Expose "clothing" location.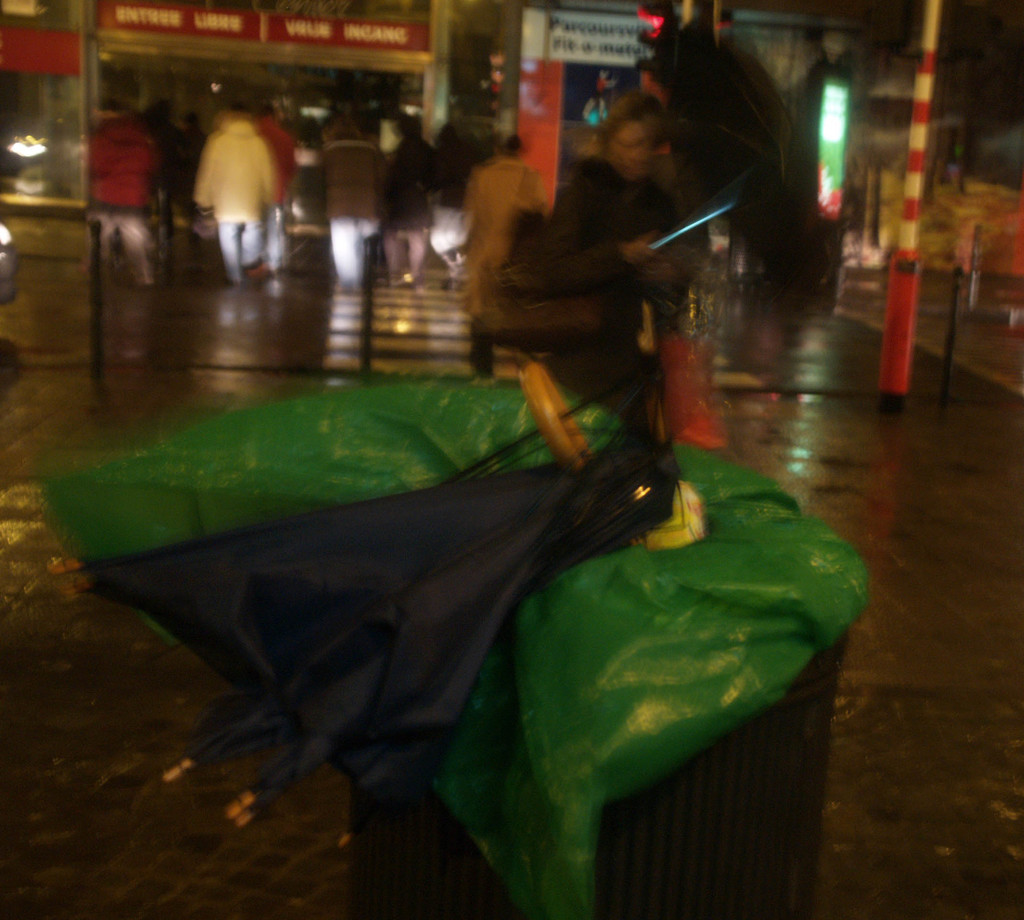
Exposed at left=259, top=124, right=296, bottom=261.
